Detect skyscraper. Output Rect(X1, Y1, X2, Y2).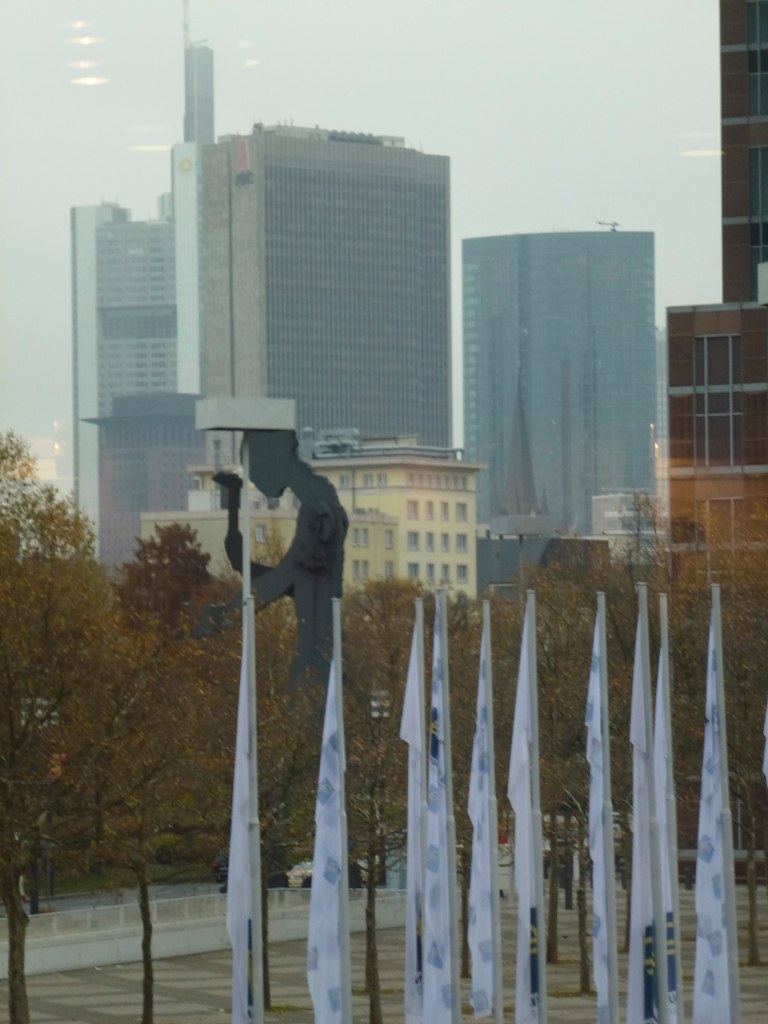
Rect(162, 189, 174, 219).
